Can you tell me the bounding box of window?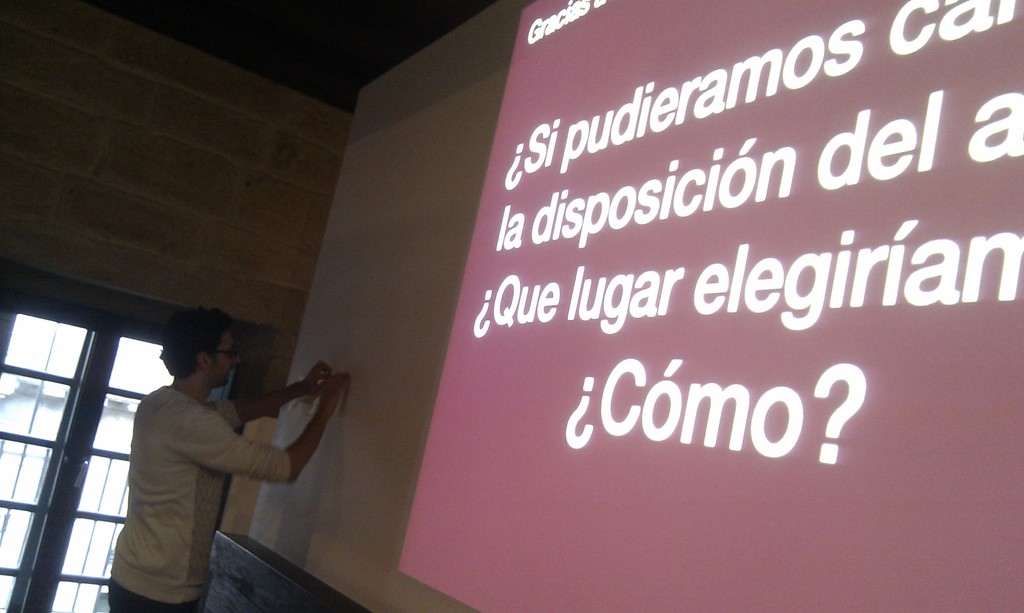
Rect(0, 287, 252, 612).
